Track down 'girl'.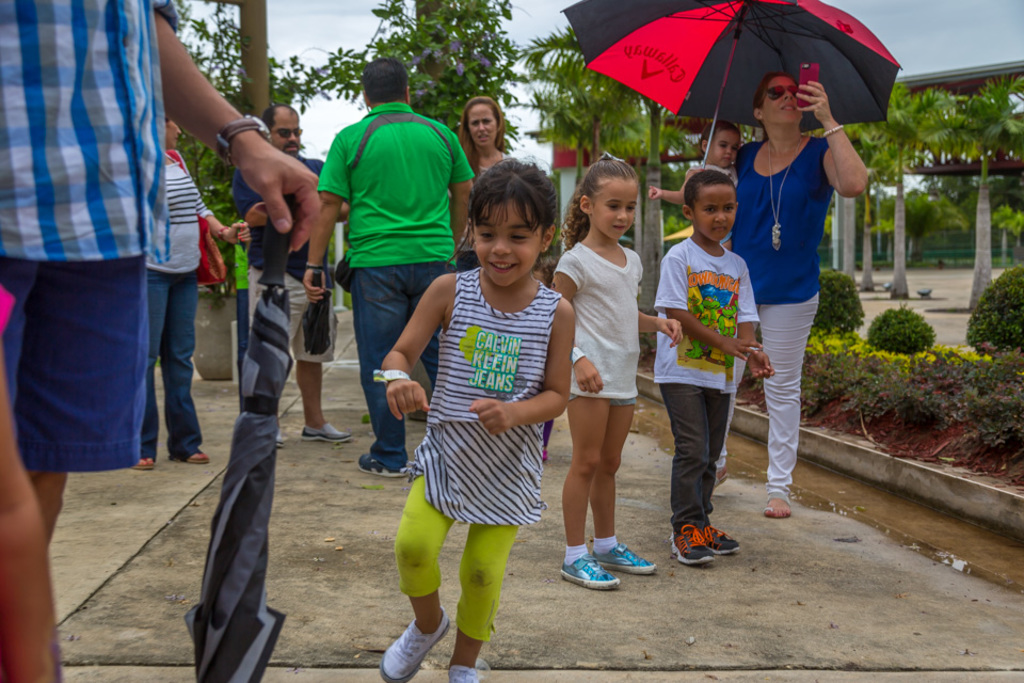
Tracked to (x1=374, y1=155, x2=577, y2=682).
